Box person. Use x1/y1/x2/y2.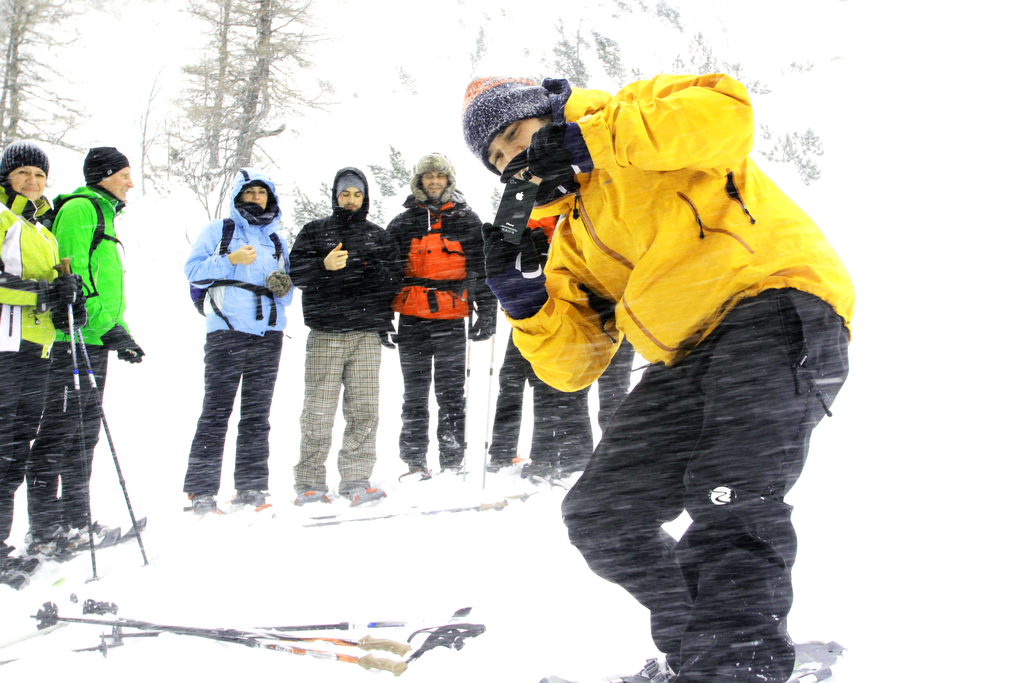
458/15/852/682.
